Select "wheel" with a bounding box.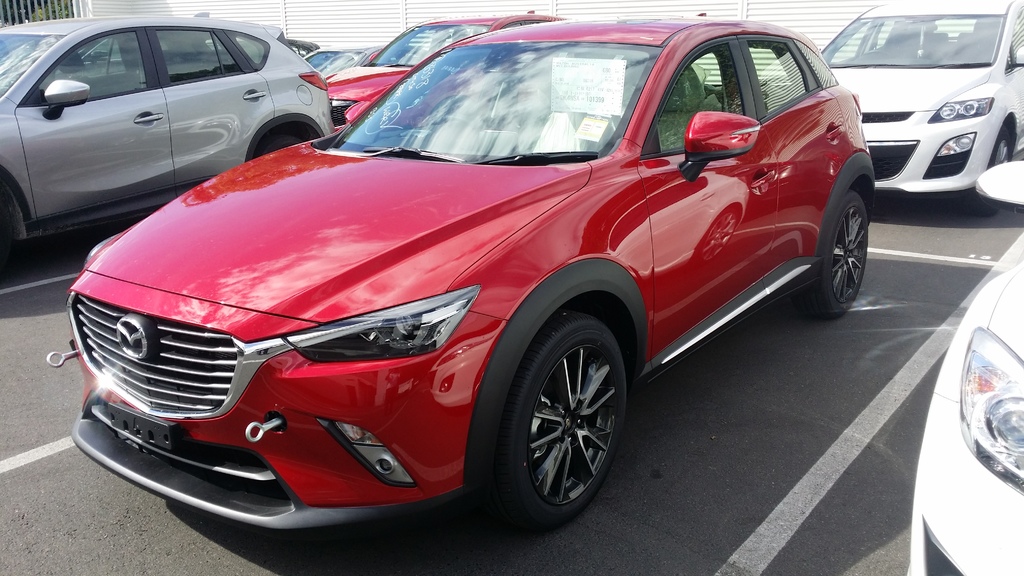
pyautogui.locateOnScreen(969, 130, 1016, 211).
